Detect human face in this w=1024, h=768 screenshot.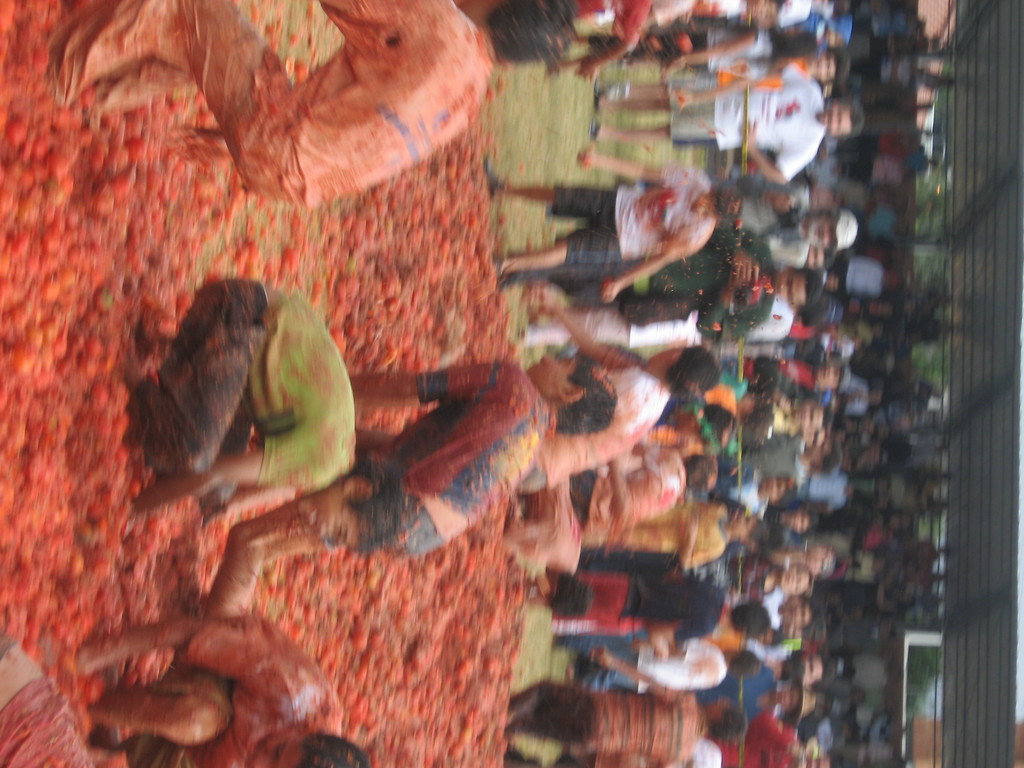
Detection: left=813, top=363, right=844, bottom=392.
